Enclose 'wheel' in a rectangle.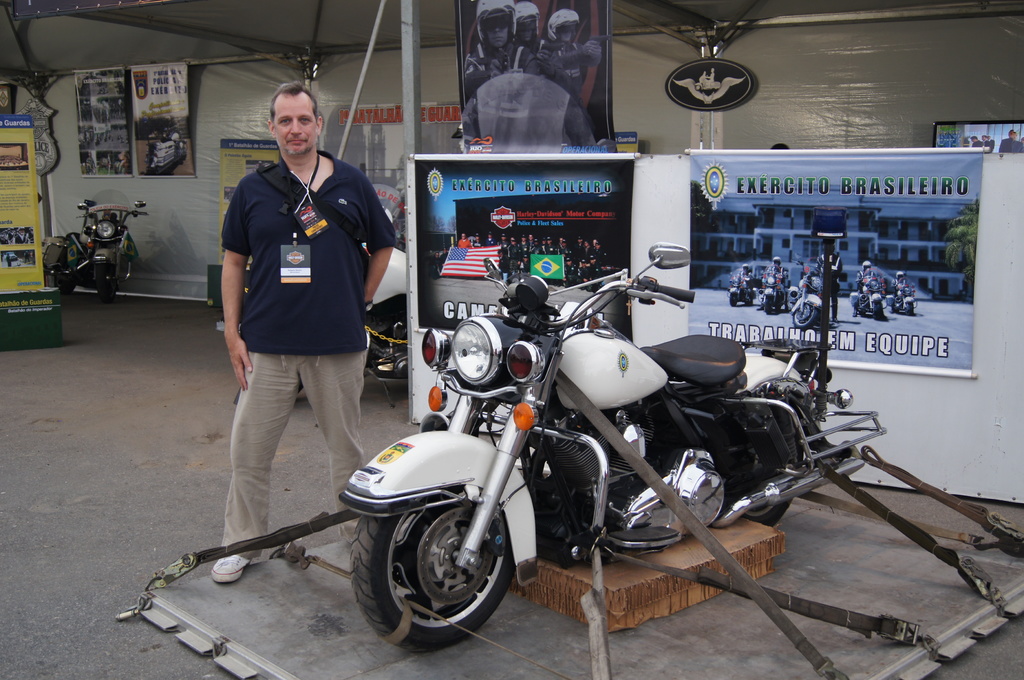
l=872, t=305, r=880, b=318.
